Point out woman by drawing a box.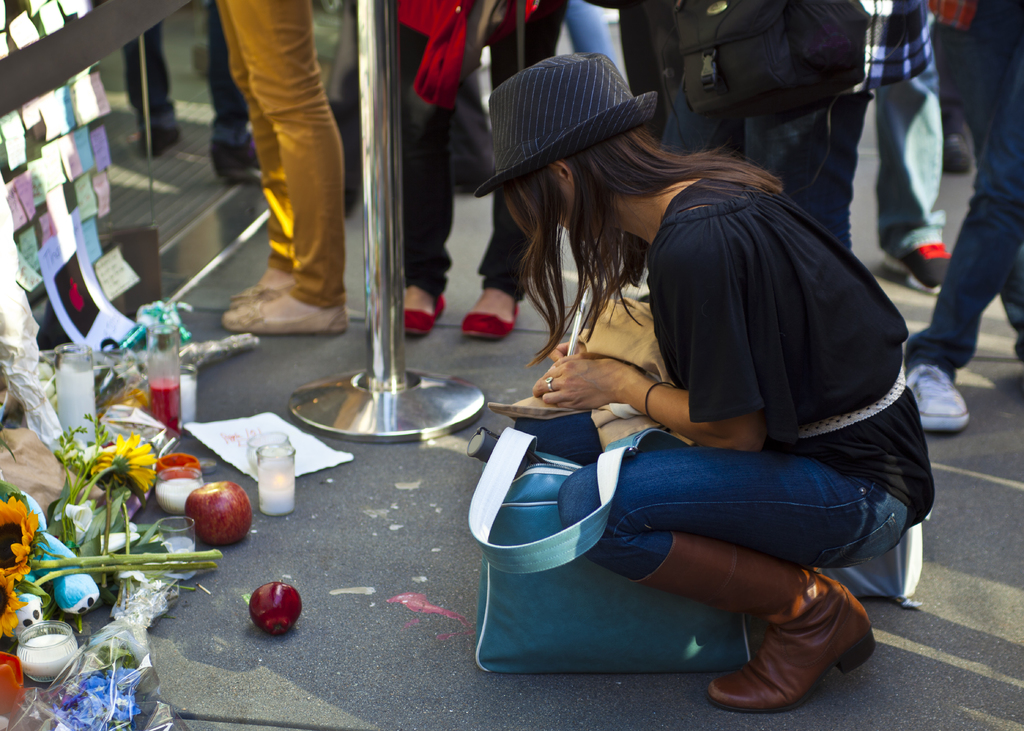
[474,56,937,716].
